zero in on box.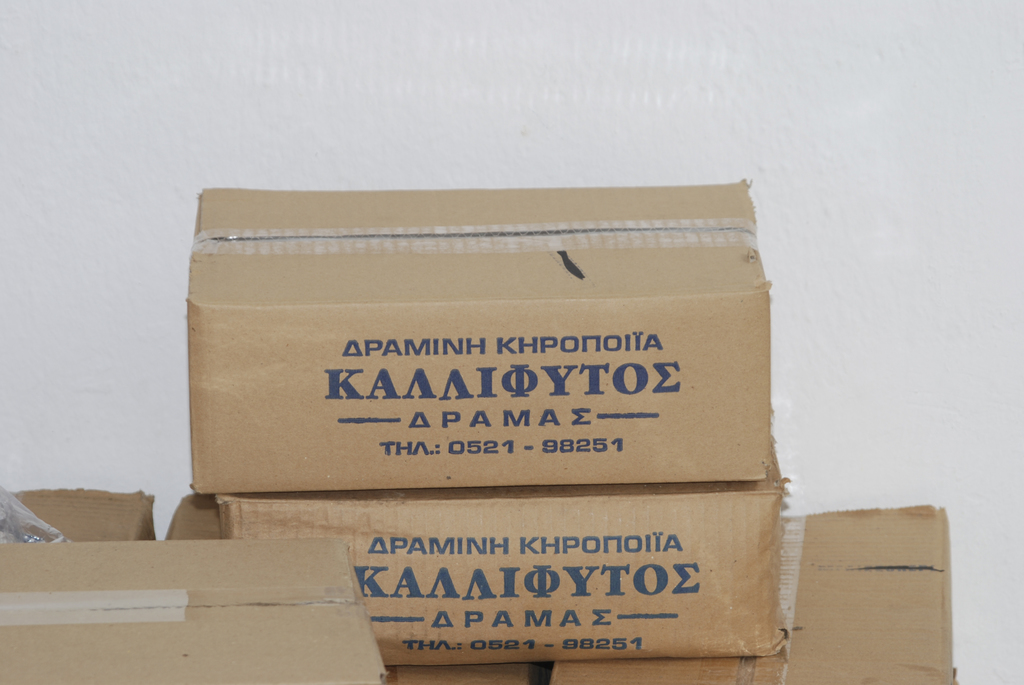
Zeroed in: {"left": 0, "top": 530, "right": 401, "bottom": 684}.
